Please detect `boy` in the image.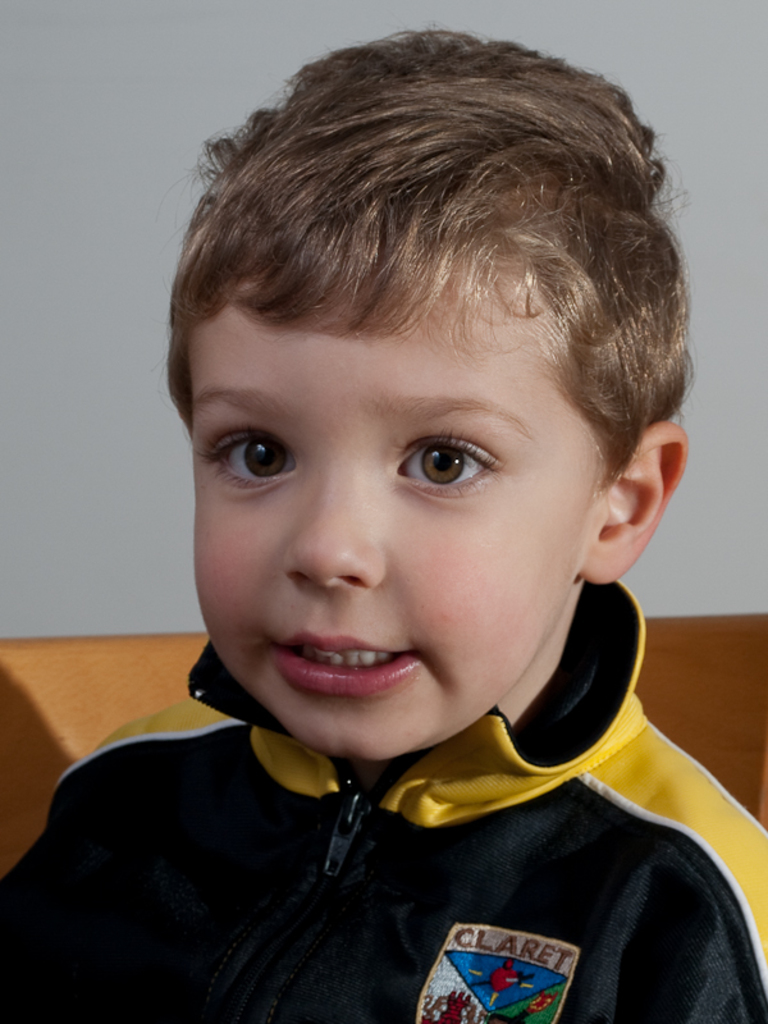
x1=0 y1=29 x2=767 y2=1023.
